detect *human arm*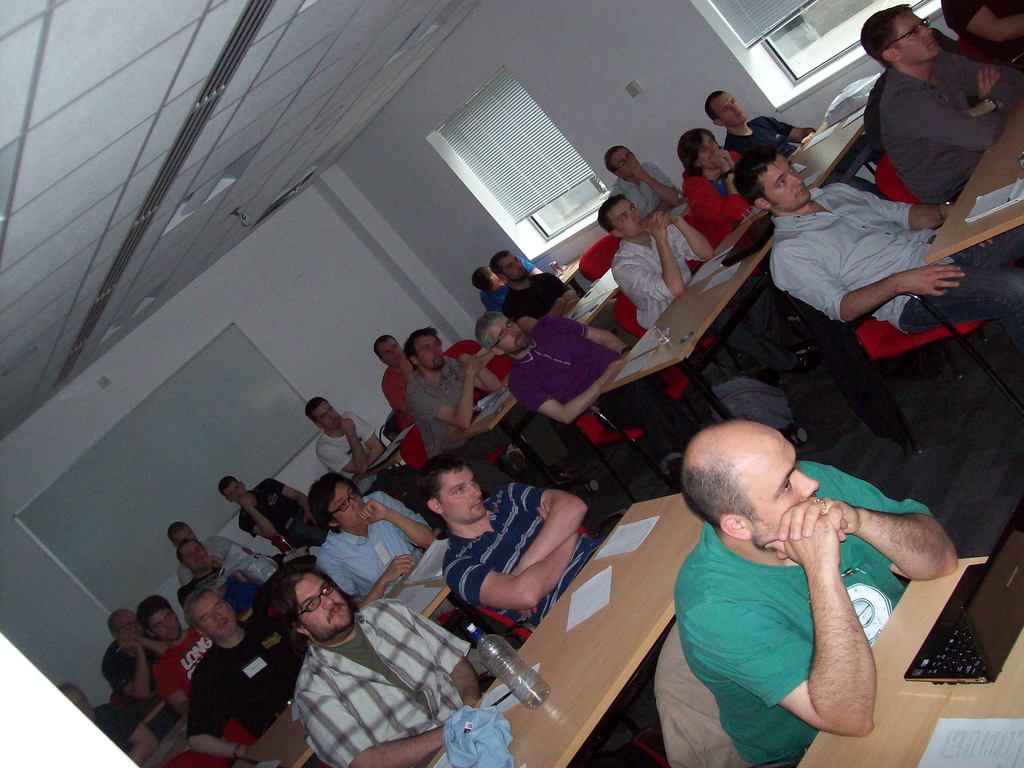
crop(136, 639, 170, 658)
